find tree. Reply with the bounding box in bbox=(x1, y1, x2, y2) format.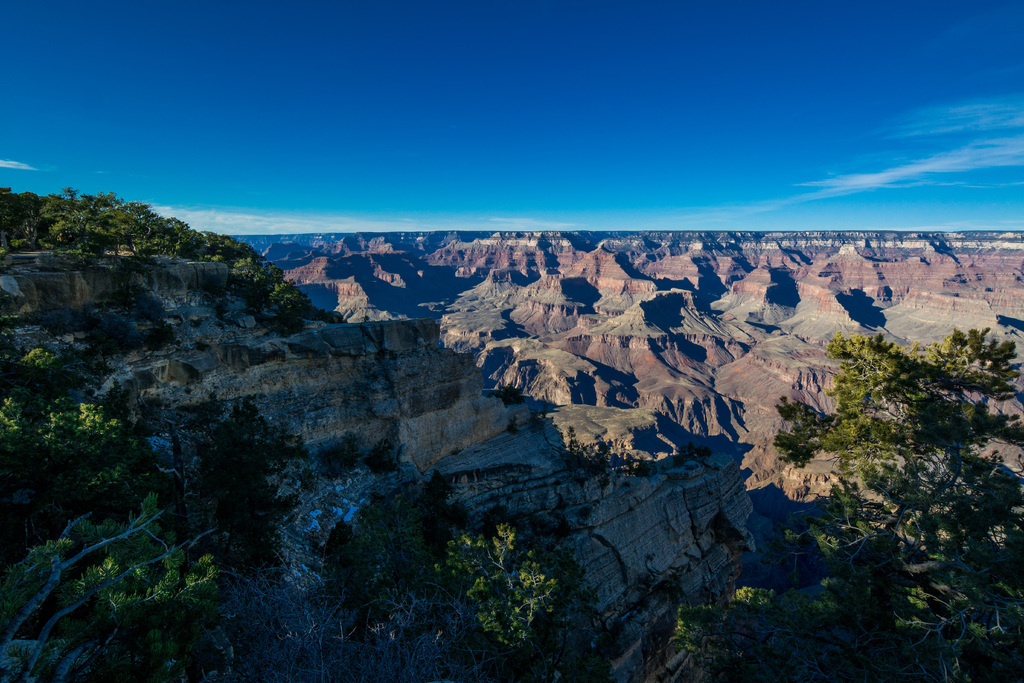
bbox=(0, 345, 499, 682).
